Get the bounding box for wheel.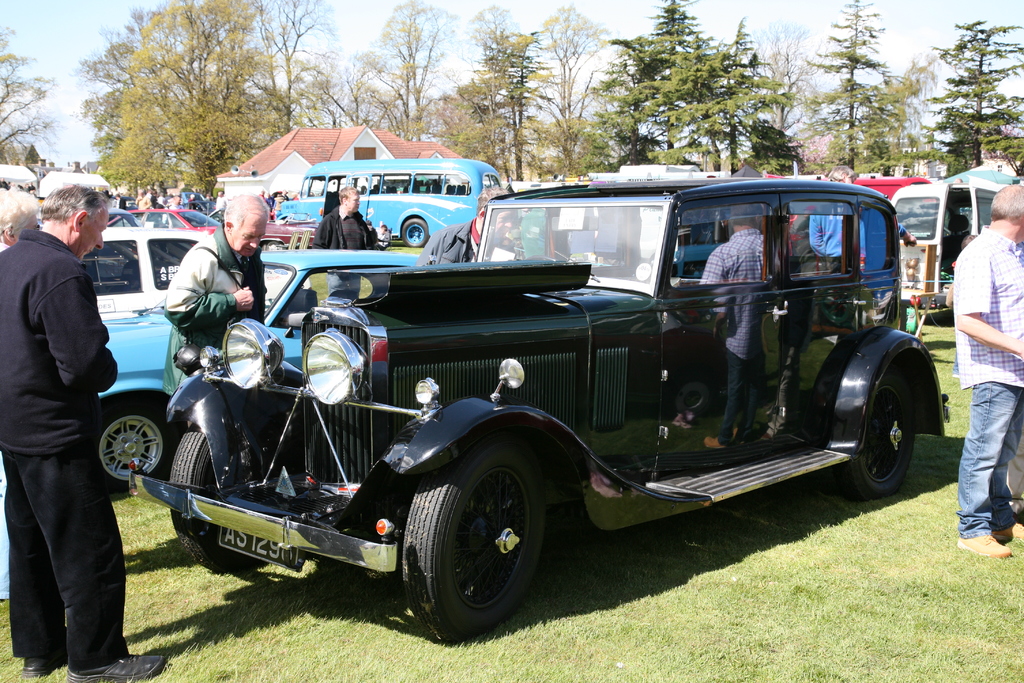
[824,365,921,504].
